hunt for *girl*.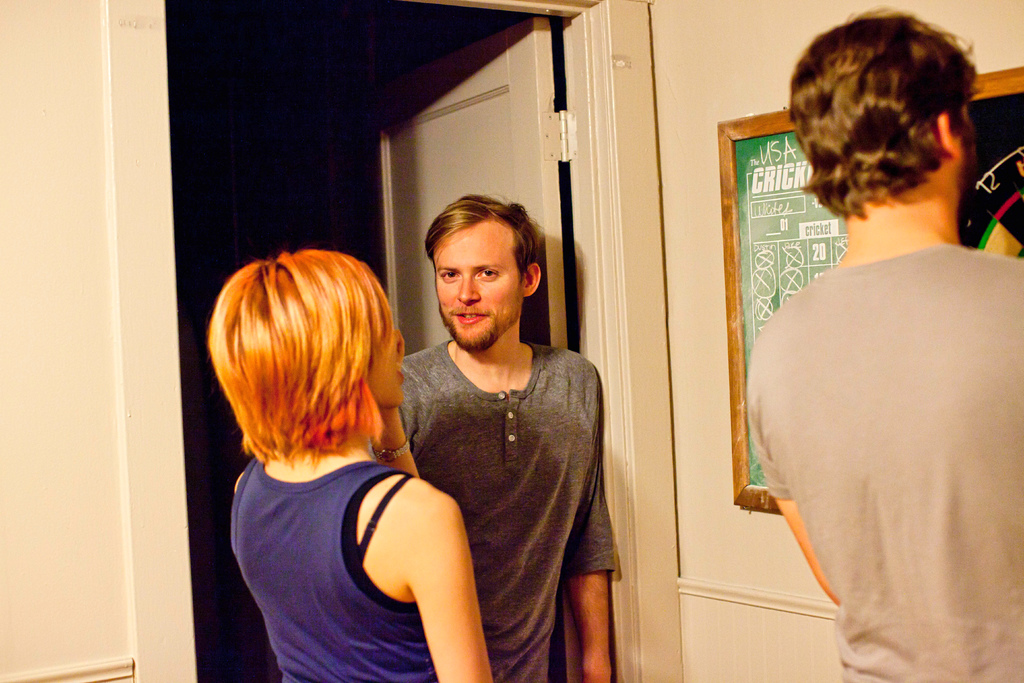
Hunted down at [x1=201, y1=245, x2=496, y2=682].
